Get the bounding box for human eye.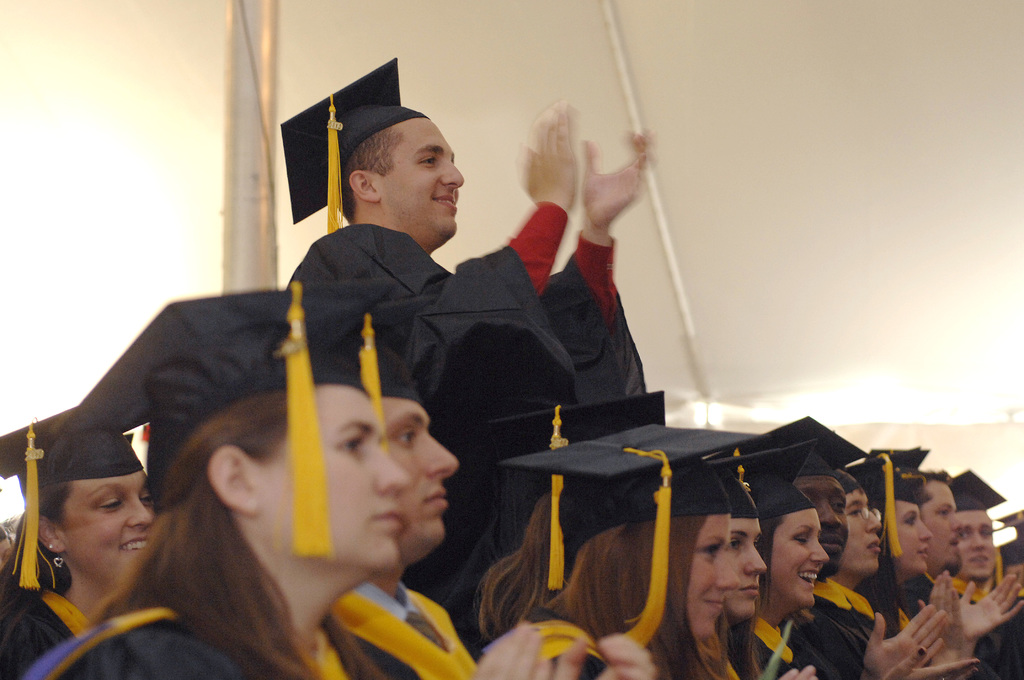
box=[337, 429, 362, 458].
